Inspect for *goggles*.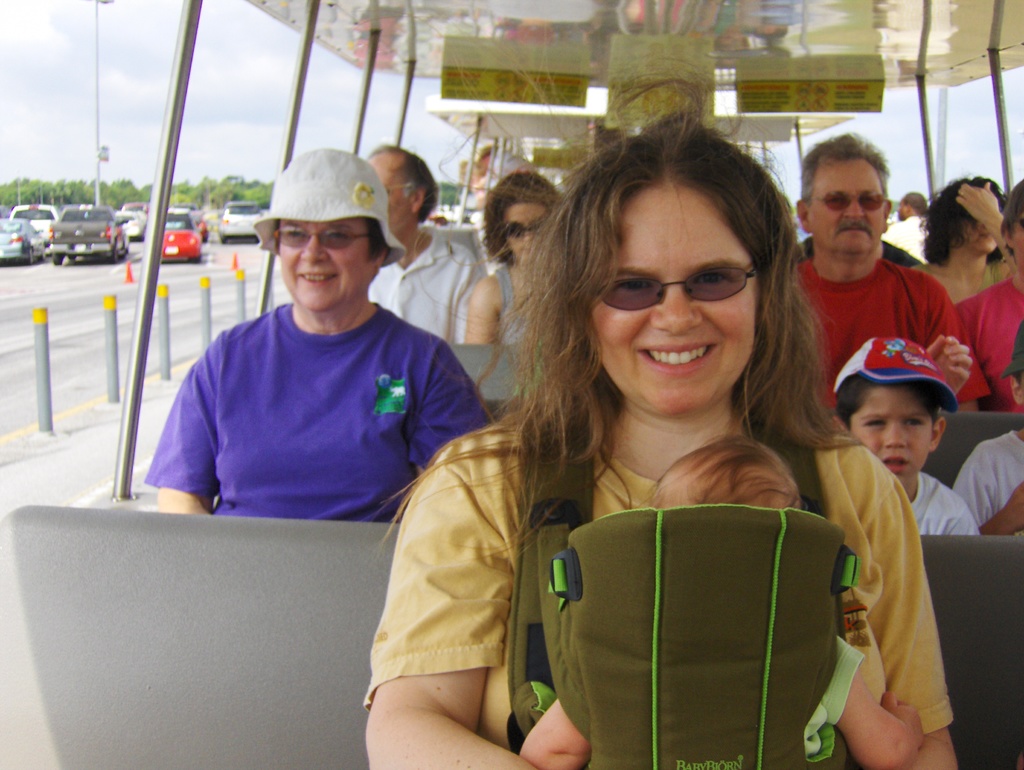
Inspection: l=602, t=254, r=771, b=316.
